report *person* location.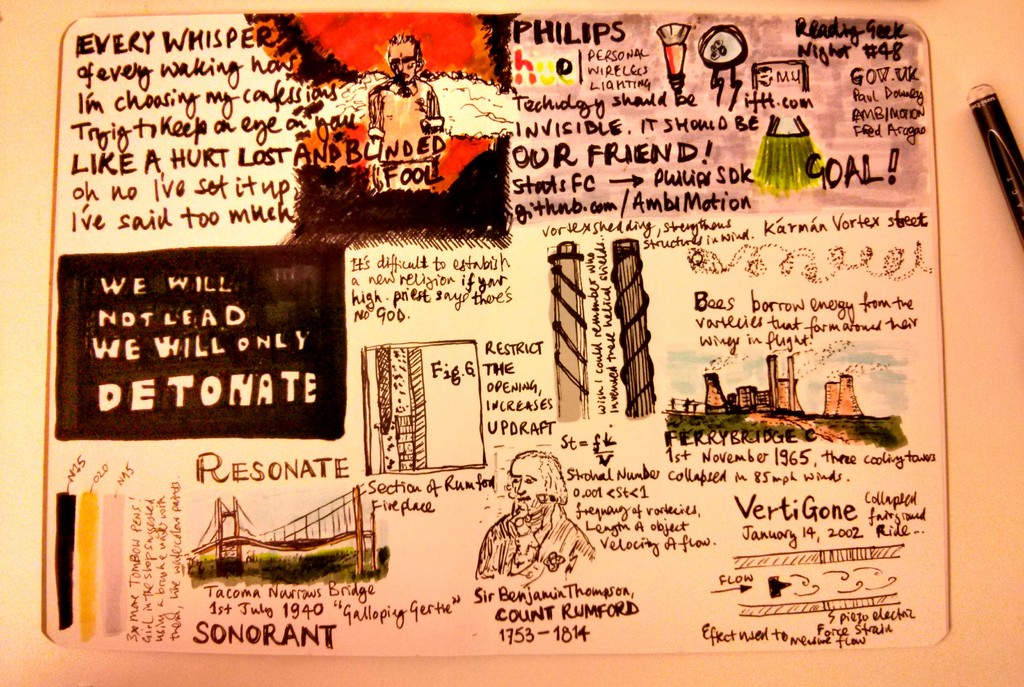
Report: region(348, 31, 443, 200).
